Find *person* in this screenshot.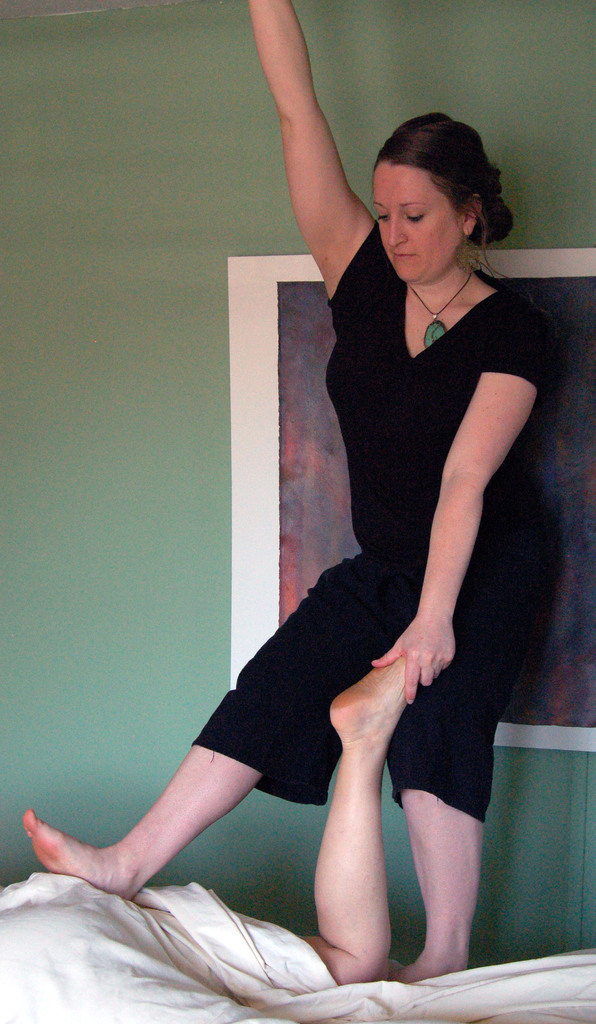
The bounding box for *person* is rect(183, 99, 561, 929).
